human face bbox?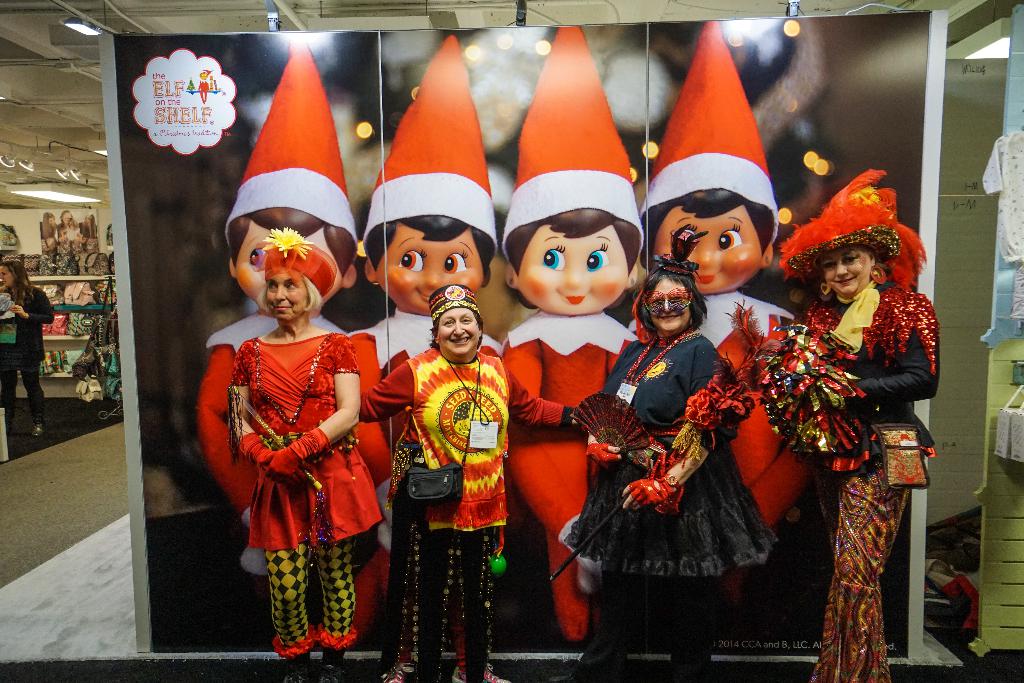
locate(61, 210, 72, 227)
